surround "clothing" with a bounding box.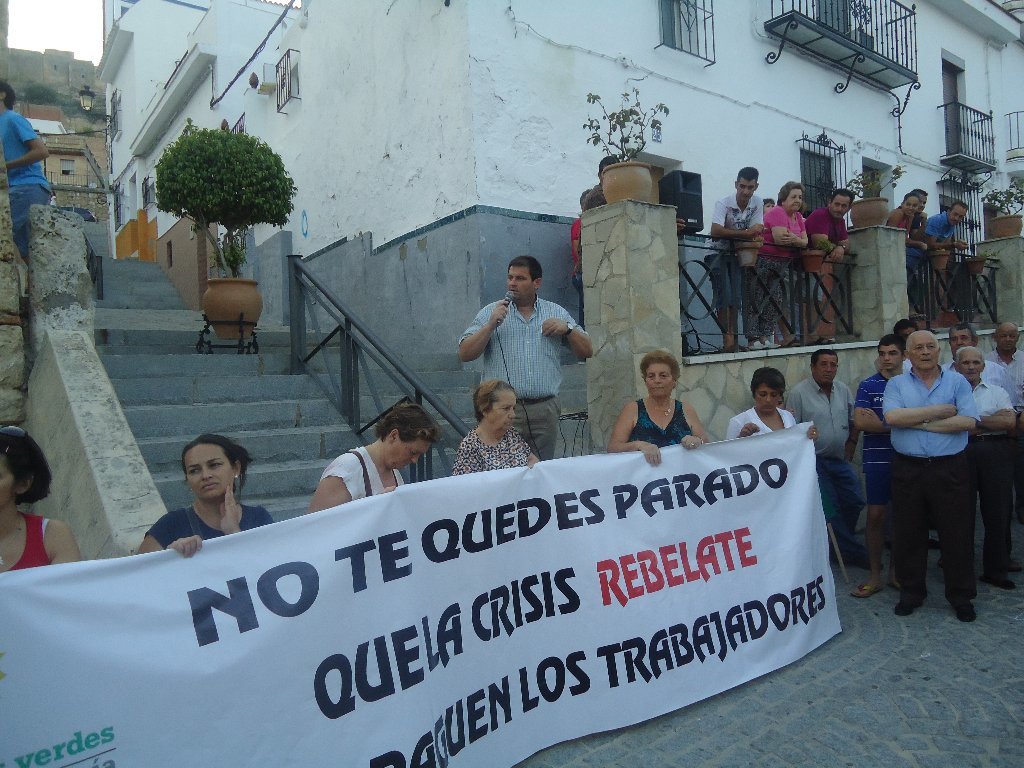
Rect(0, 103, 56, 254).
